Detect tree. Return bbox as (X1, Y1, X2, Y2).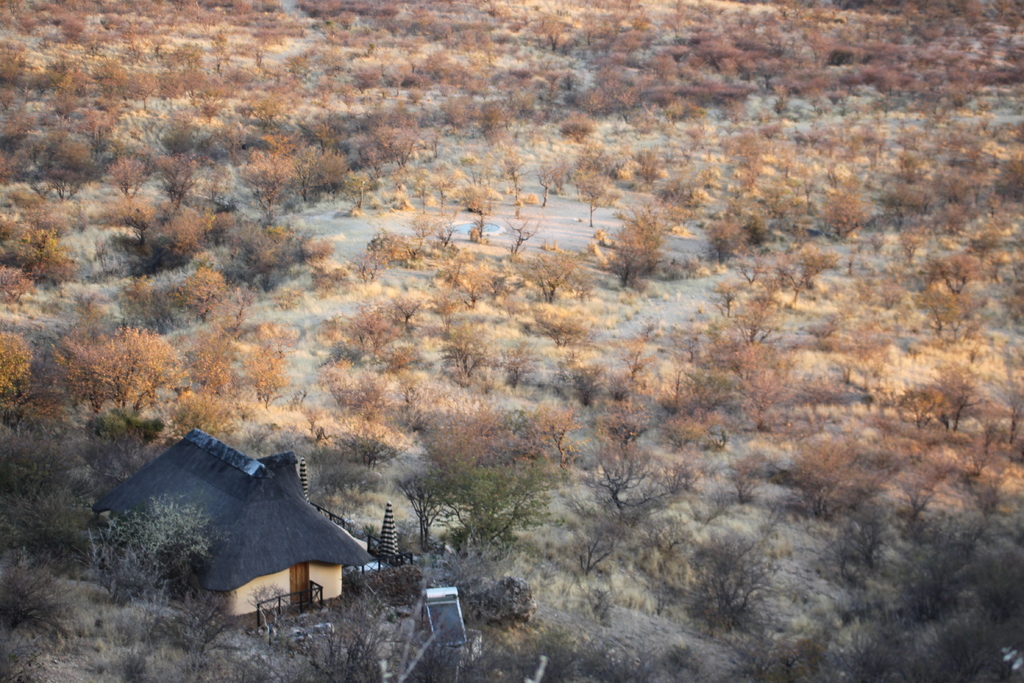
(420, 397, 582, 553).
